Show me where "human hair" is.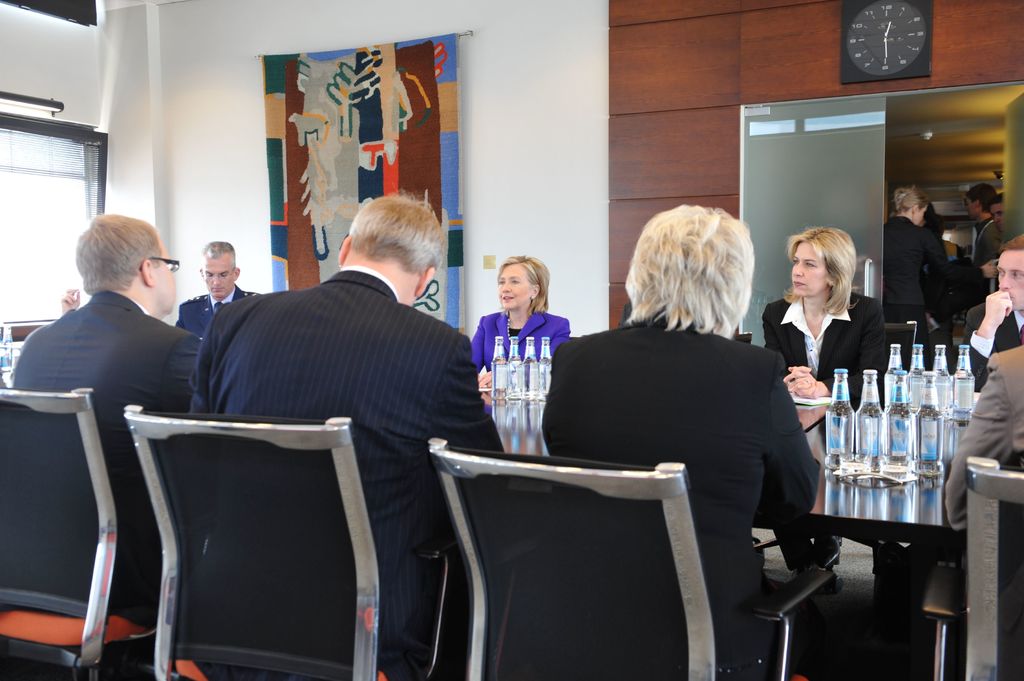
"human hair" is at {"x1": 495, "y1": 251, "x2": 552, "y2": 316}.
